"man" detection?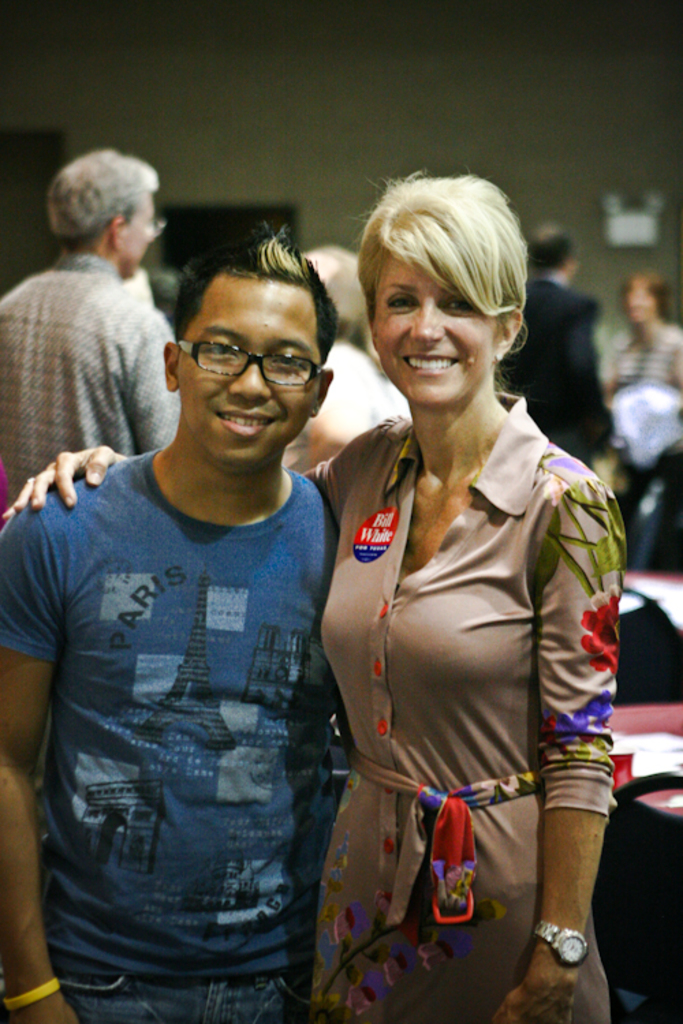
box=[0, 217, 340, 1023]
